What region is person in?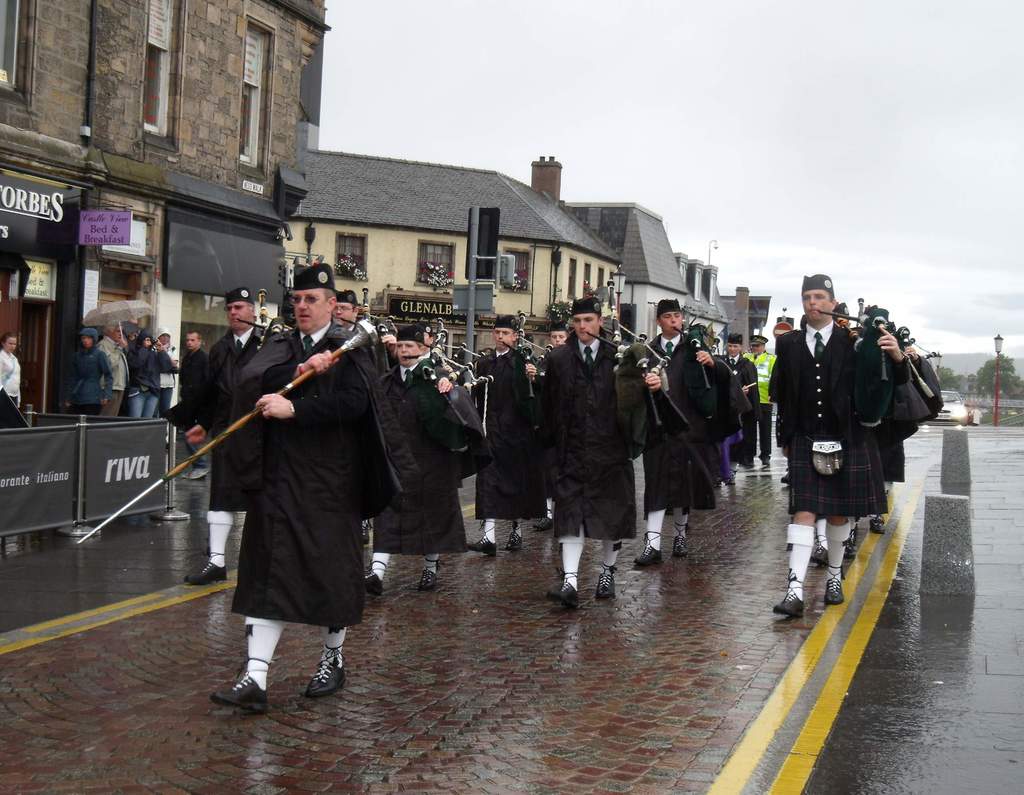
box(0, 333, 23, 414).
